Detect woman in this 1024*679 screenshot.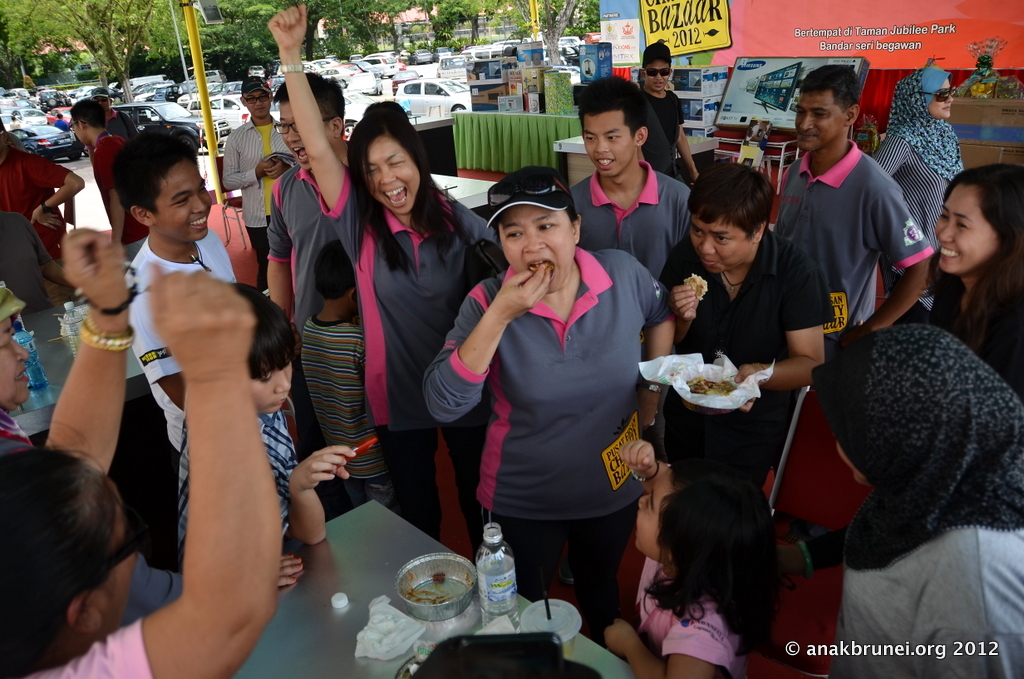
Detection: 449,155,671,616.
